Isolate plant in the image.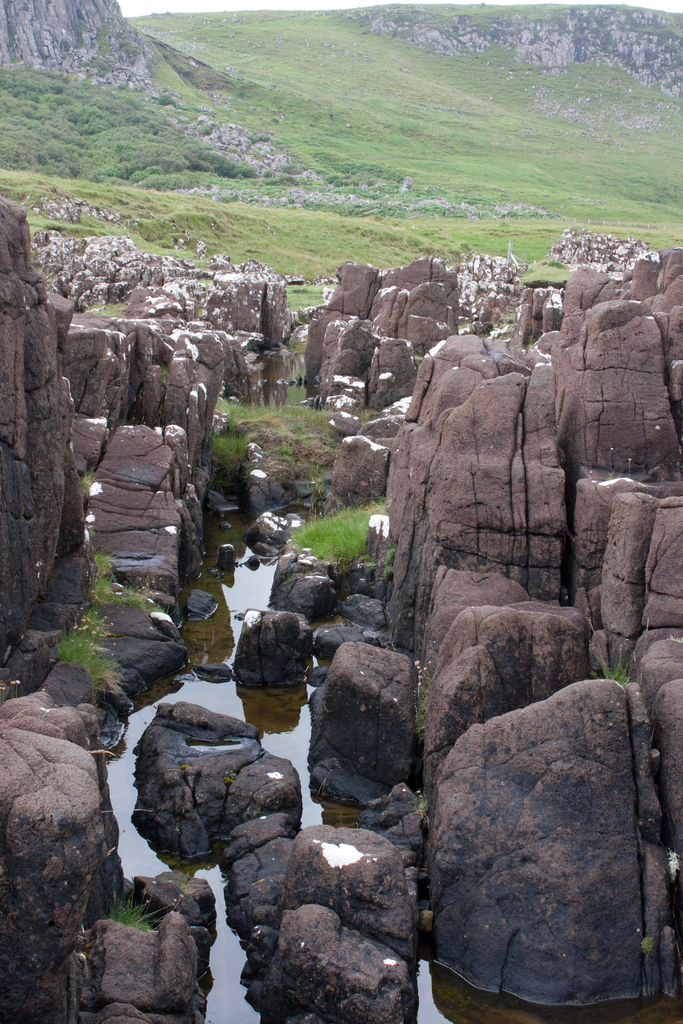
Isolated region: 111/892/162/935.
